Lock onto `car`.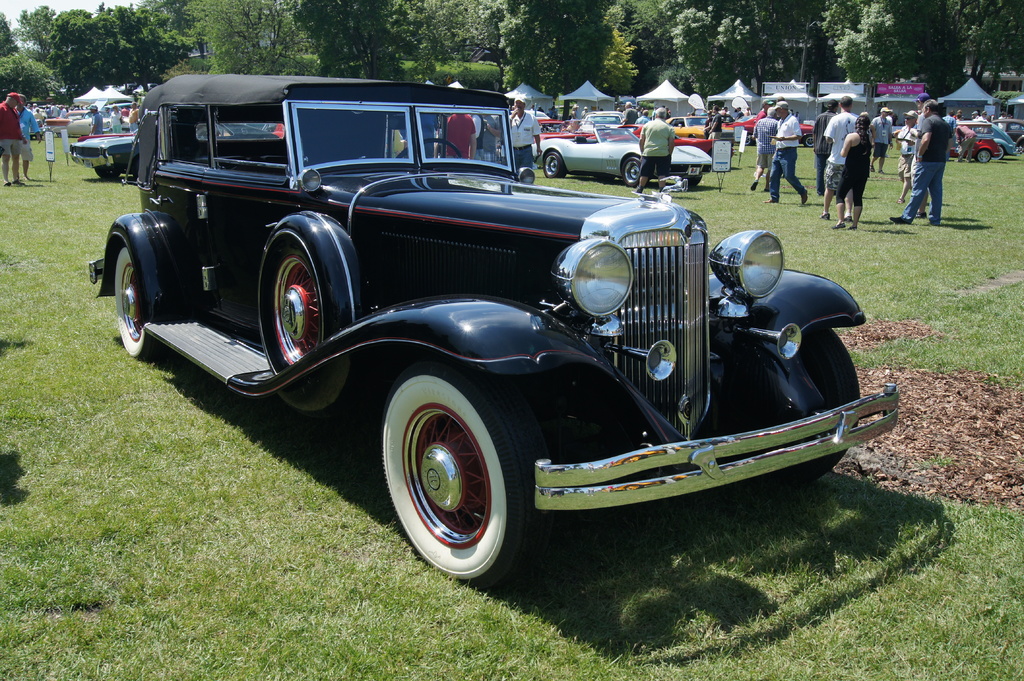
Locked: region(902, 129, 1000, 156).
